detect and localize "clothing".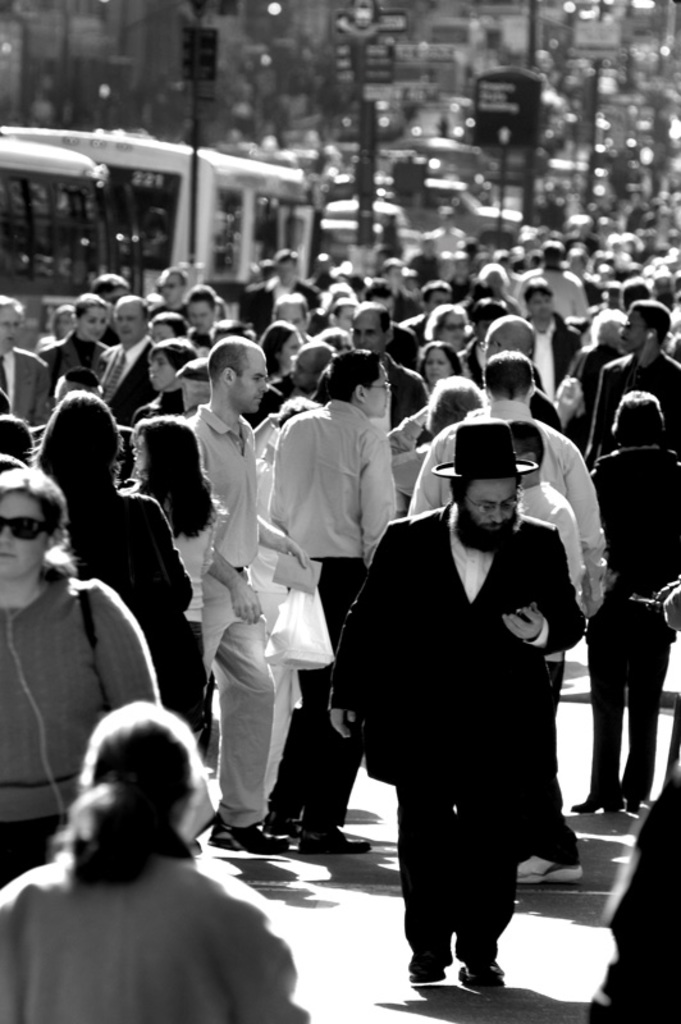
Localized at crop(324, 500, 590, 965).
